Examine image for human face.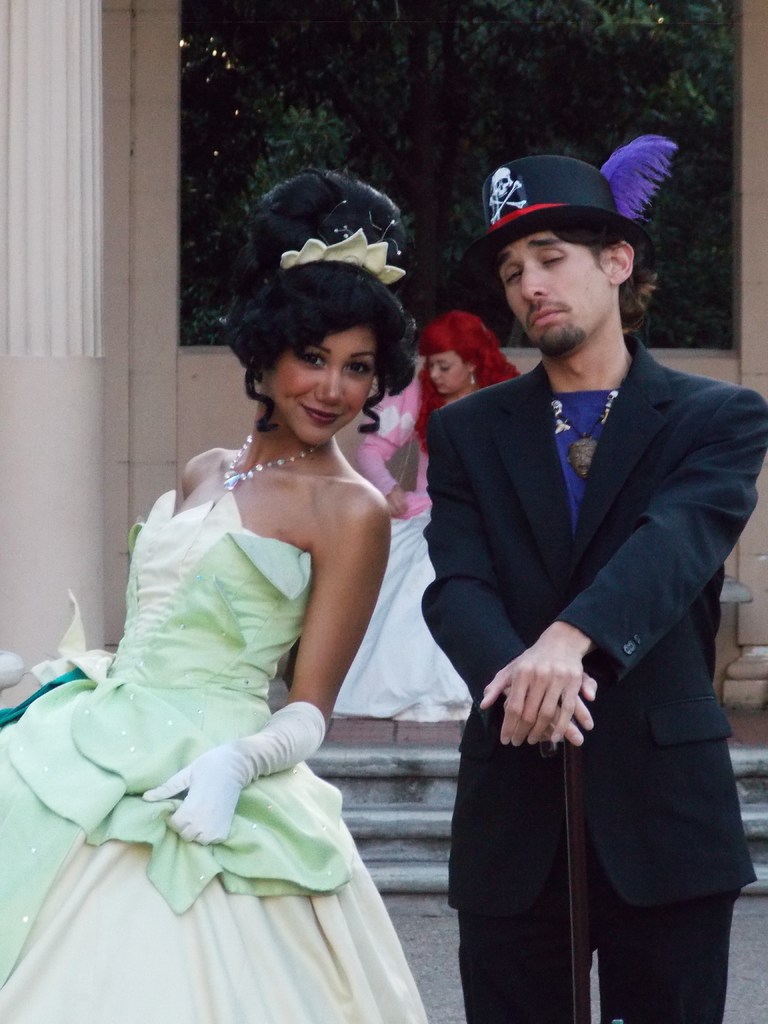
Examination result: select_region(260, 323, 379, 444).
